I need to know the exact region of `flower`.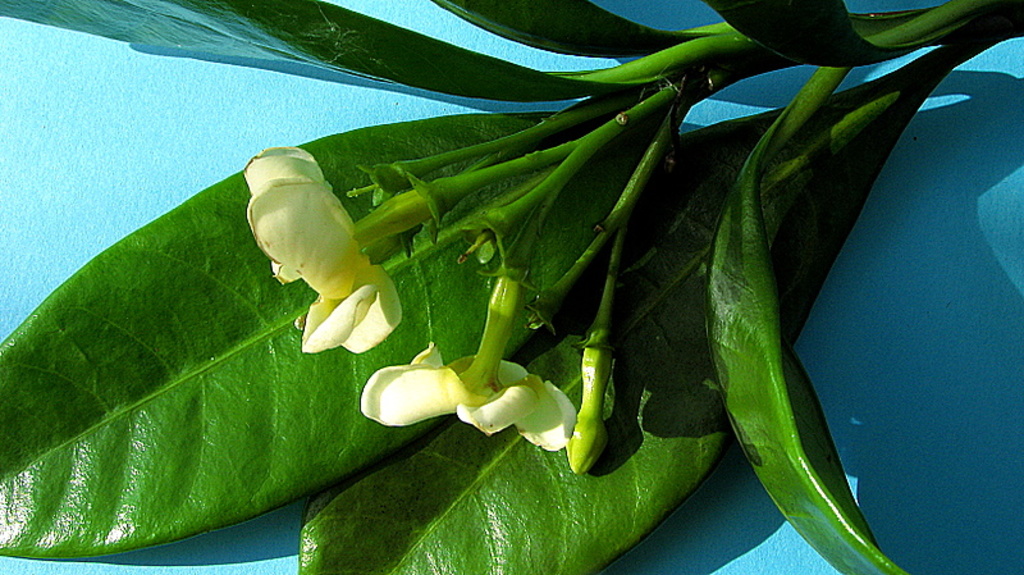
Region: <box>301,261,403,353</box>.
